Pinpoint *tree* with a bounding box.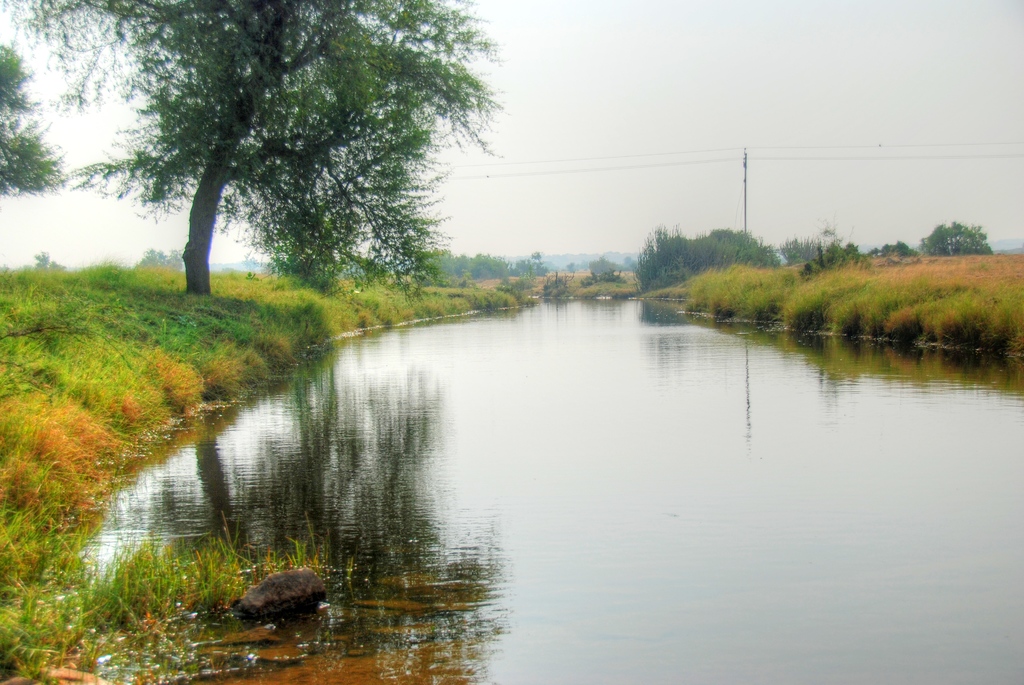
box(0, 41, 72, 209).
